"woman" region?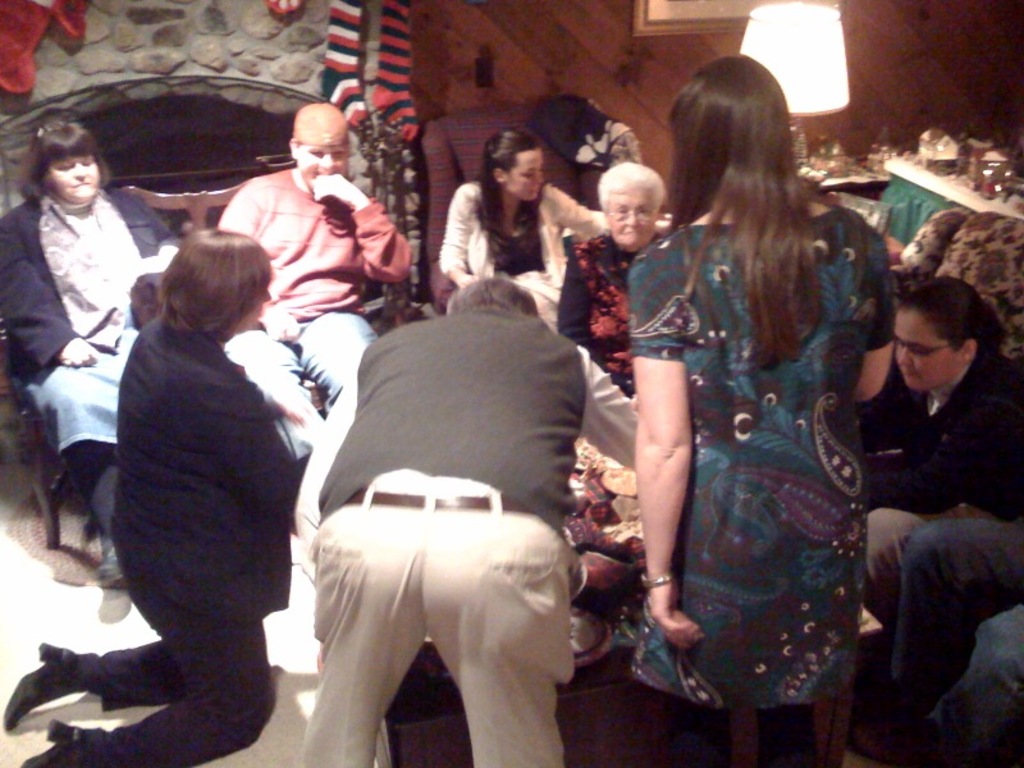
<region>602, 47, 902, 741</region>
